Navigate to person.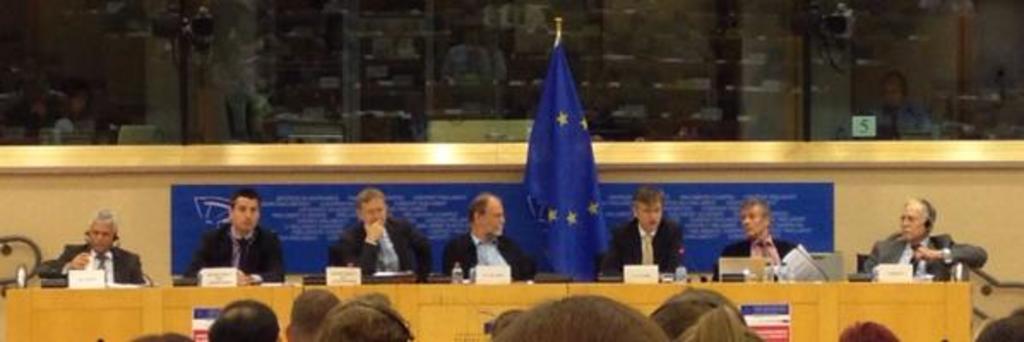
Navigation target: <bbox>58, 219, 122, 299</bbox>.
